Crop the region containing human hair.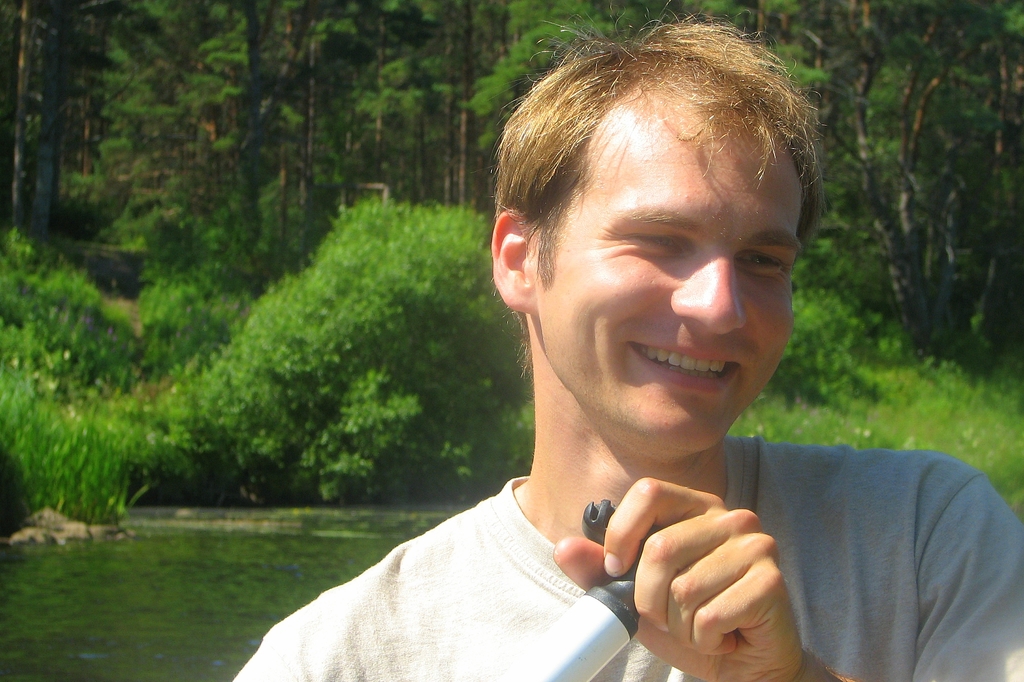
Crop region: x1=494 y1=10 x2=817 y2=341.
